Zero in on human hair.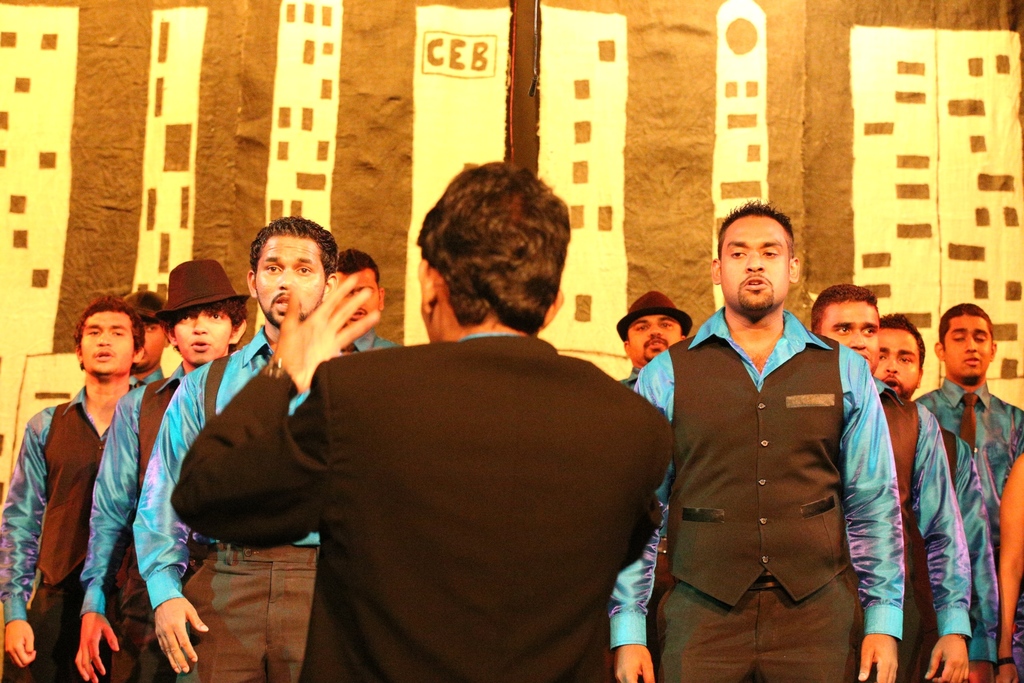
Zeroed in: crop(250, 214, 337, 278).
